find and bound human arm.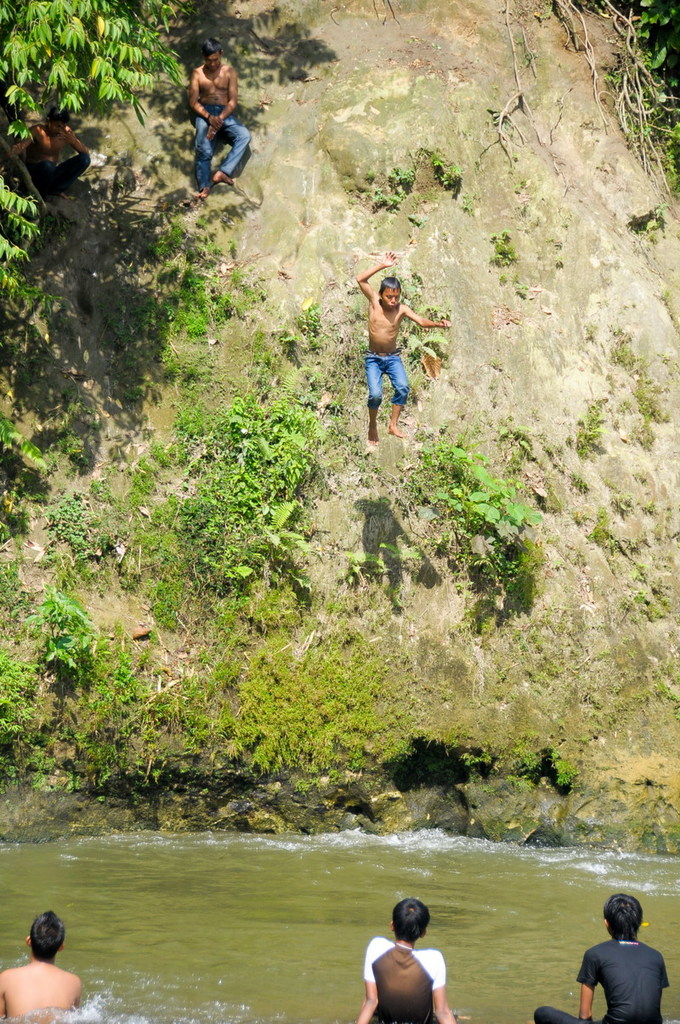
Bound: (354, 245, 398, 299).
